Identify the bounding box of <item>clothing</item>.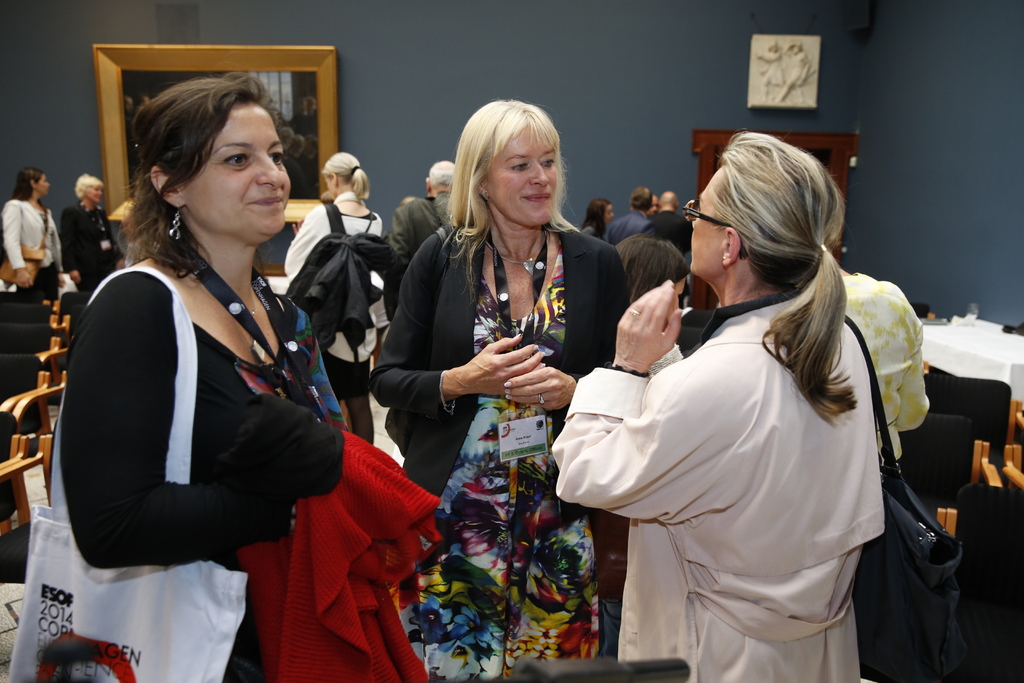
l=280, t=191, r=383, b=441.
